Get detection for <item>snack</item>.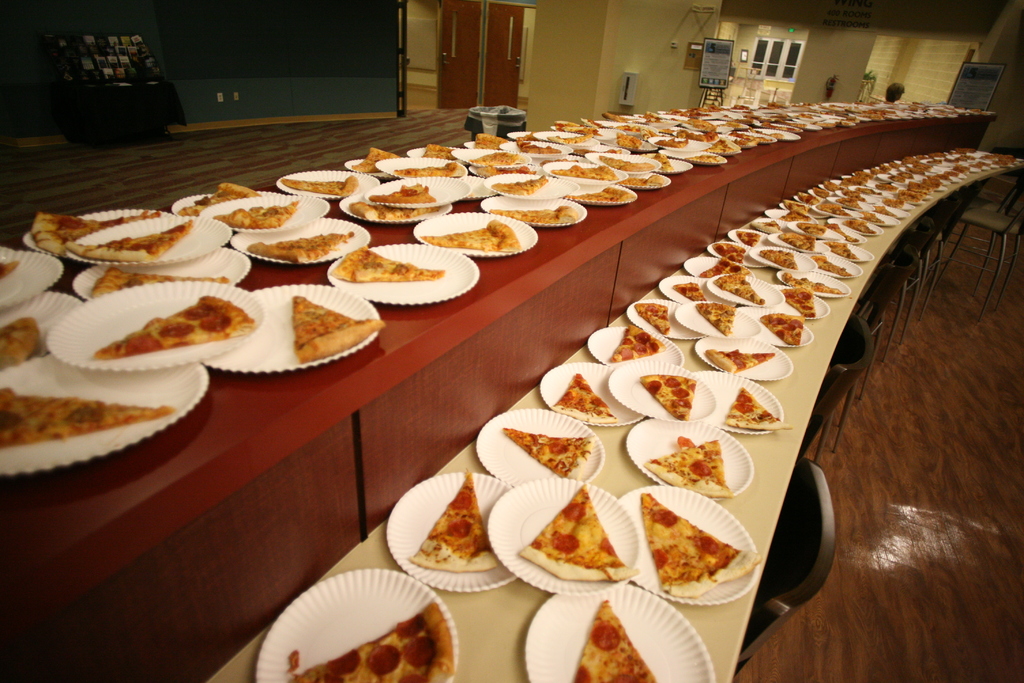
Detection: locate(0, 313, 40, 372).
